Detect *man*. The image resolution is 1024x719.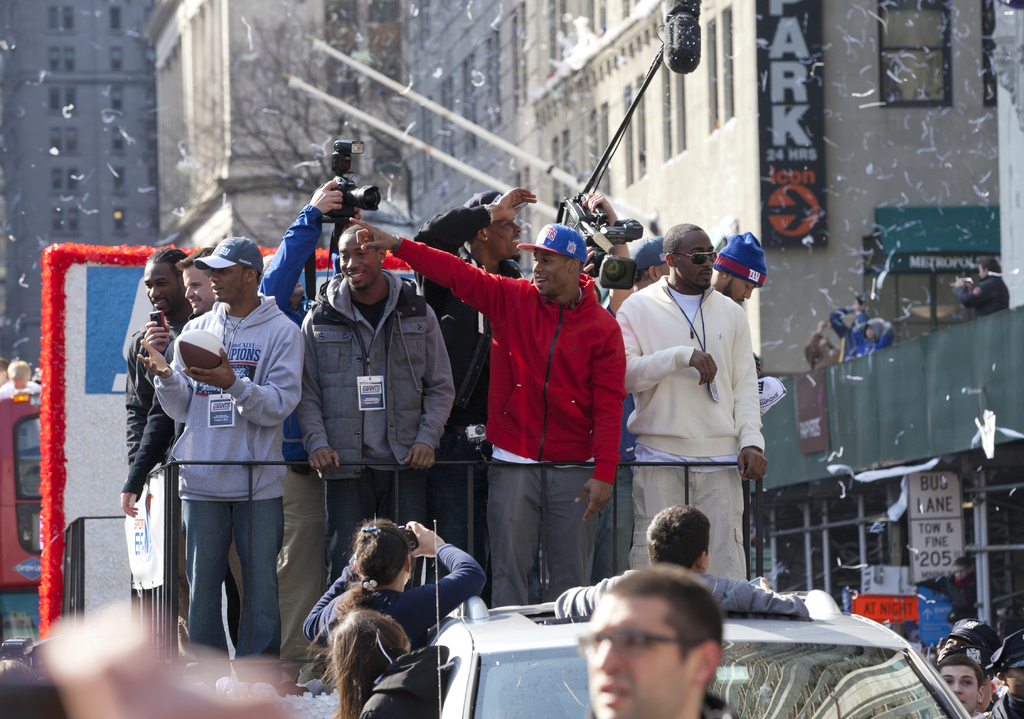
left=216, top=171, right=340, bottom=672.
